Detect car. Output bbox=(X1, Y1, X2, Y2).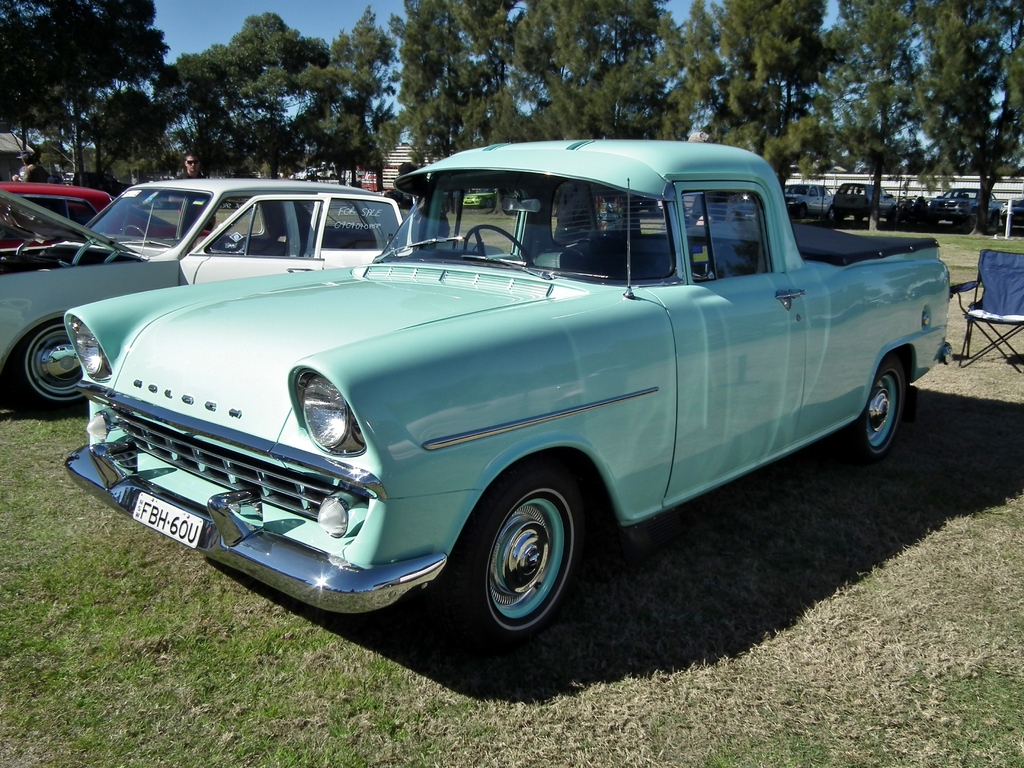
bbox=(831, 181, 895, 220).
